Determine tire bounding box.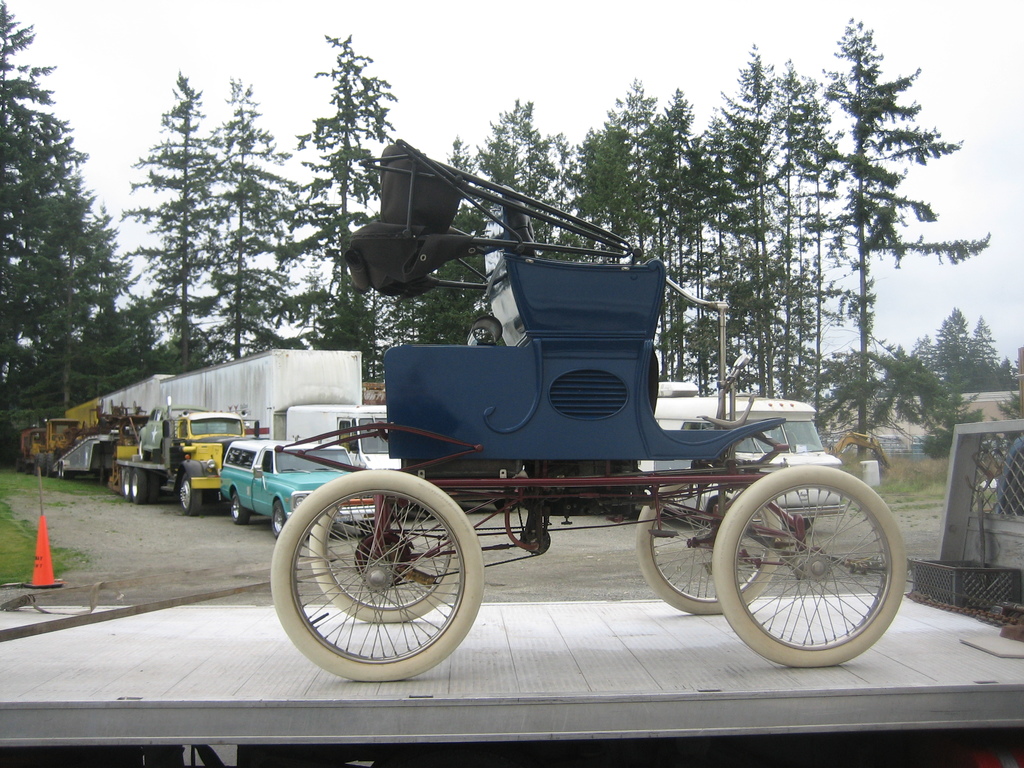
Determined: [x1=310, y1=486, x2=467, y2=621].
